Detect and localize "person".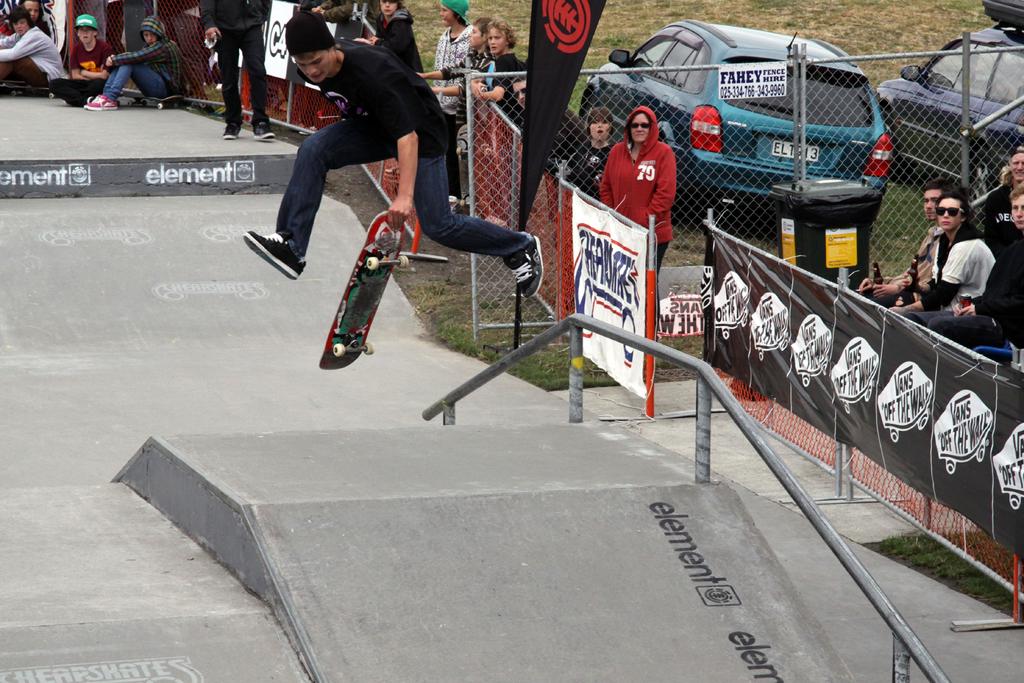
Localized at select_region(196, 0, 272, 142).
